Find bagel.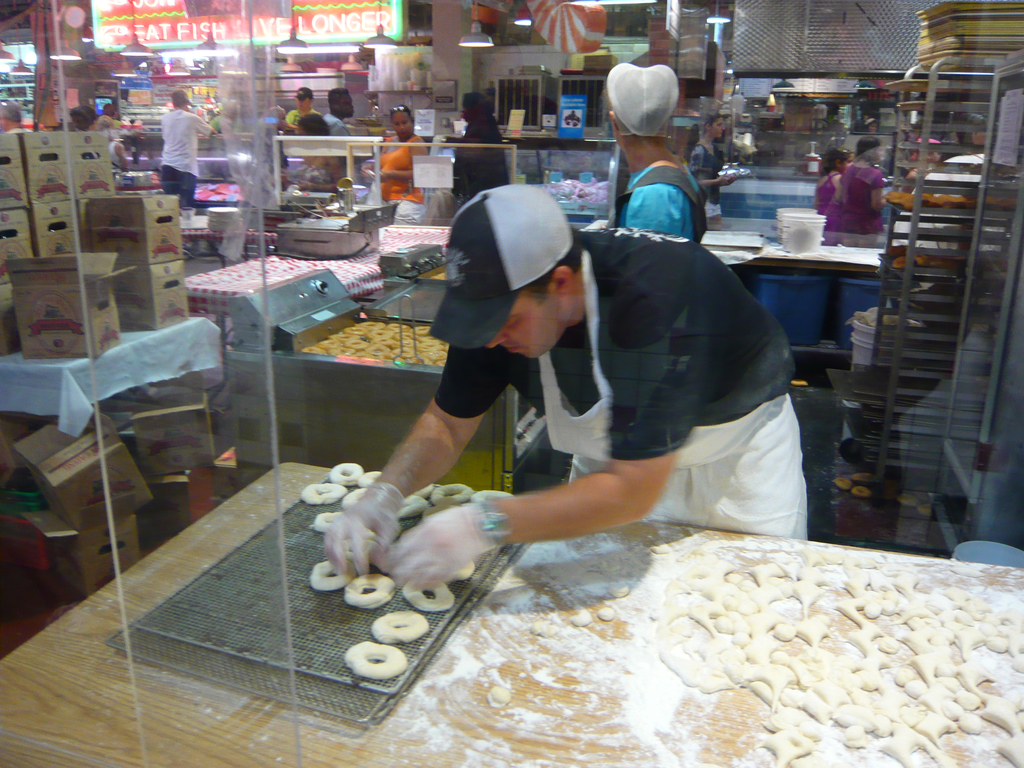
crop(376, 613, 430, 646).
